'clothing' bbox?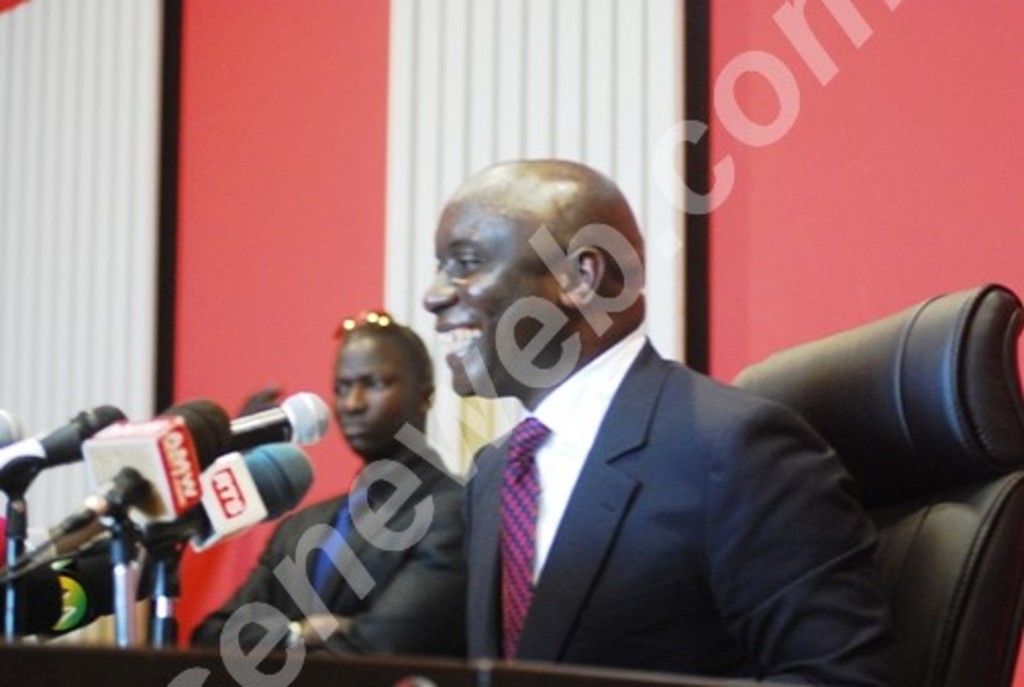
detection(455, 326, 912, 685)
